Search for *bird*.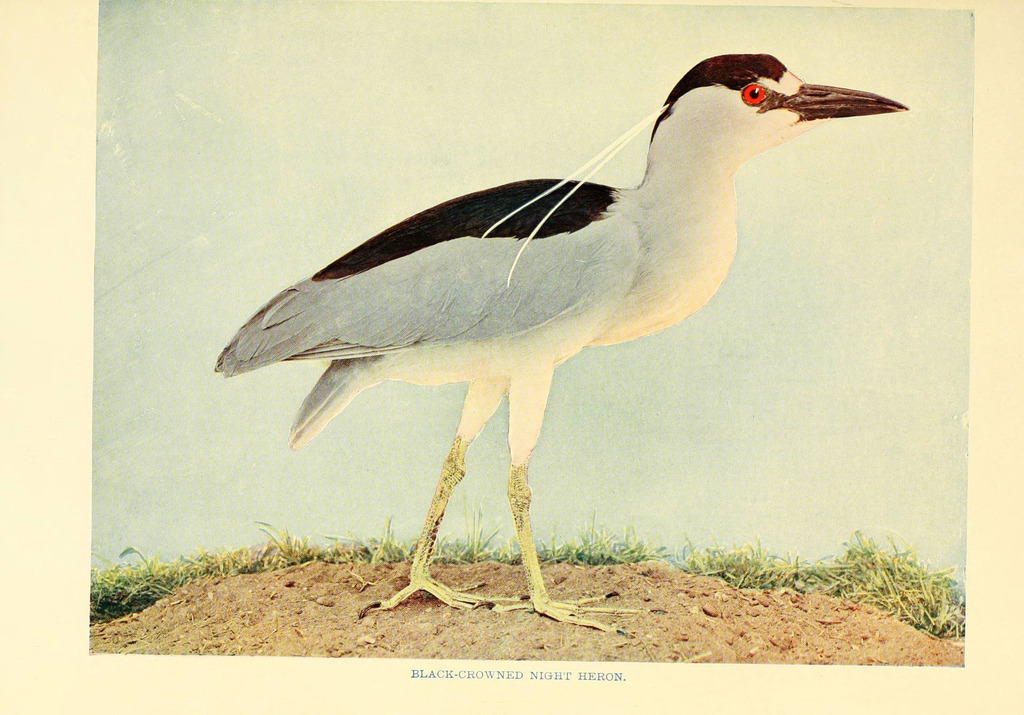
Found at l=213, t=57, r=902, b=591.
